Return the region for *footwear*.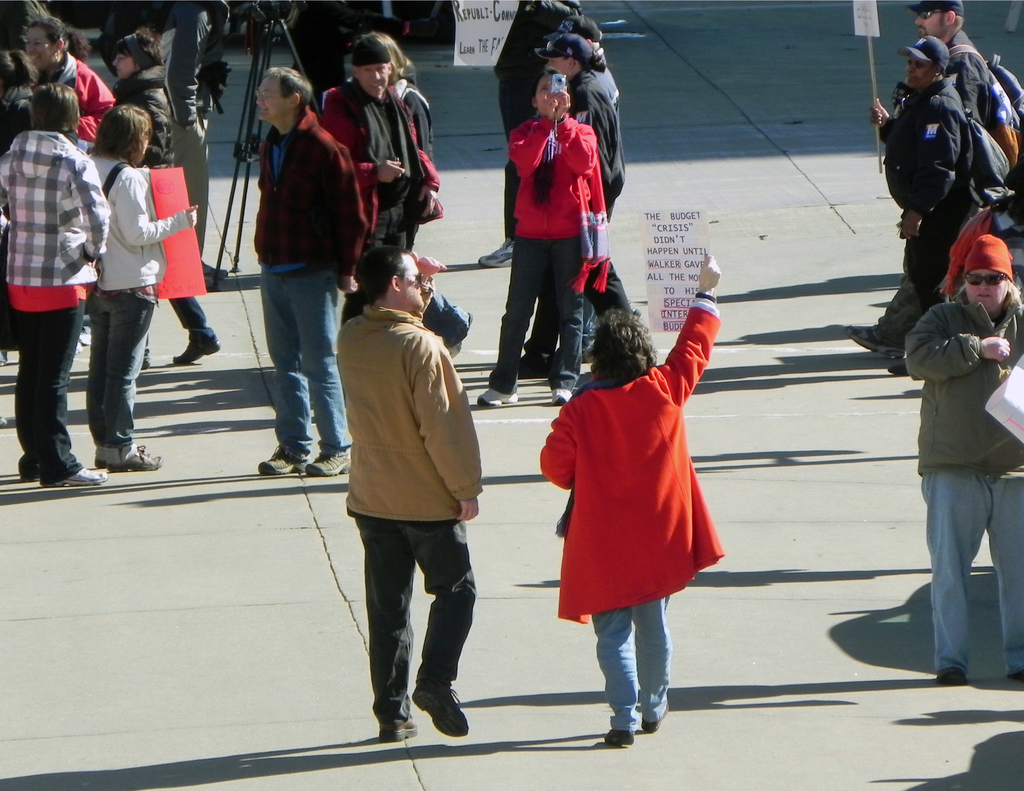
(106,441,159,472).
